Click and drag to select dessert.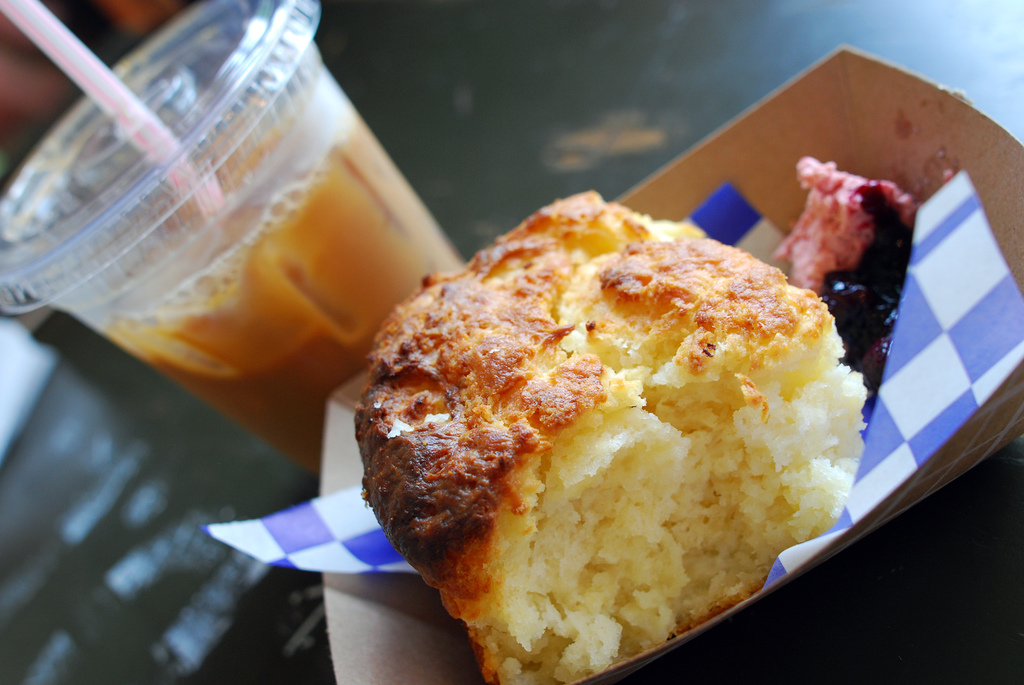
Selection: box=[339, 182, 849, 683].
